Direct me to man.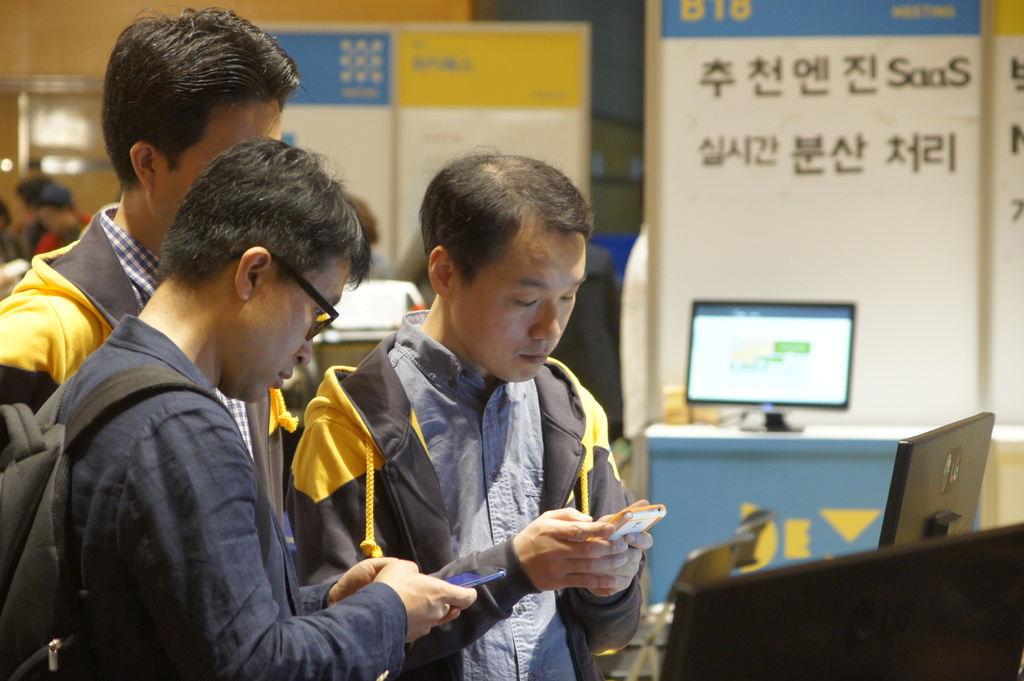
Direction: [58, 141, 484, 680].
